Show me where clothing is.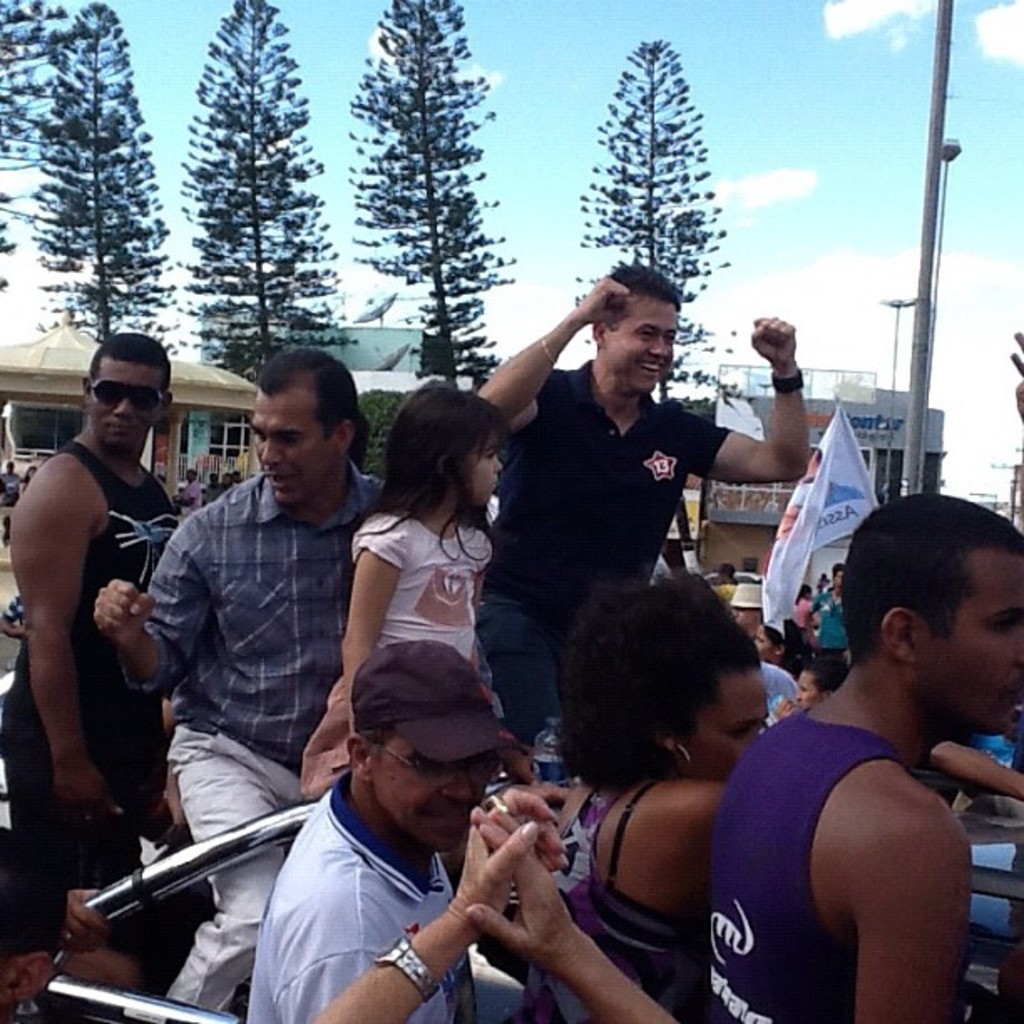
clothing is at 510/363/735/743.
